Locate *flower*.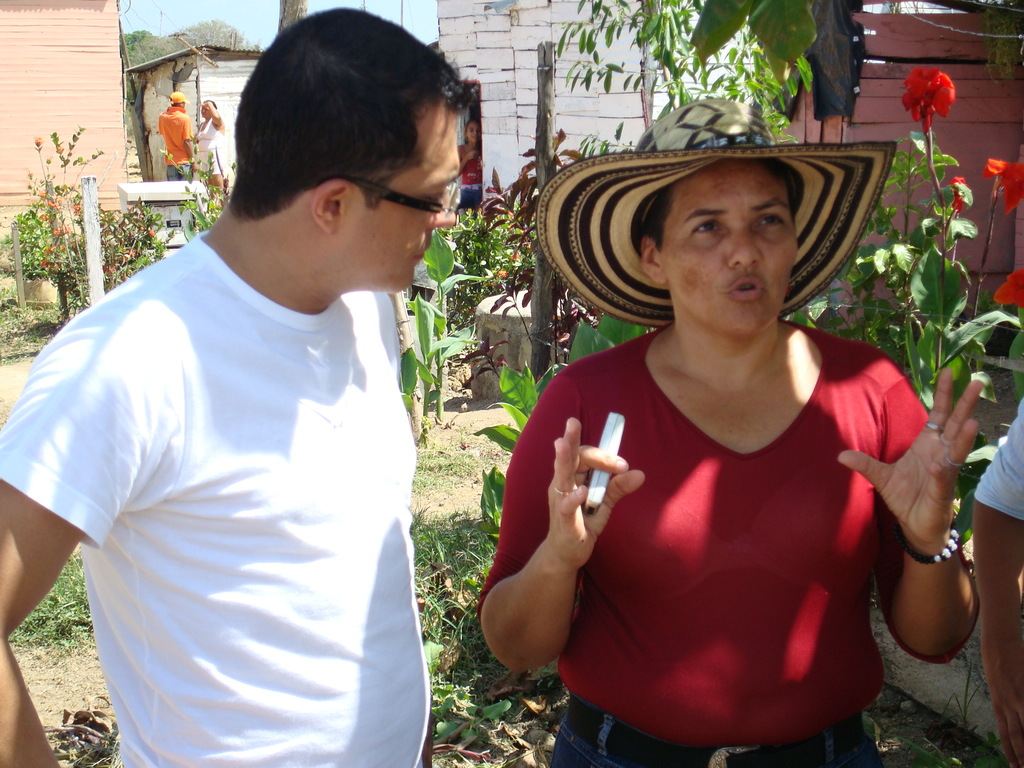
Bounding box: (x1=982, y1=159, x2=1023, y2=218).
